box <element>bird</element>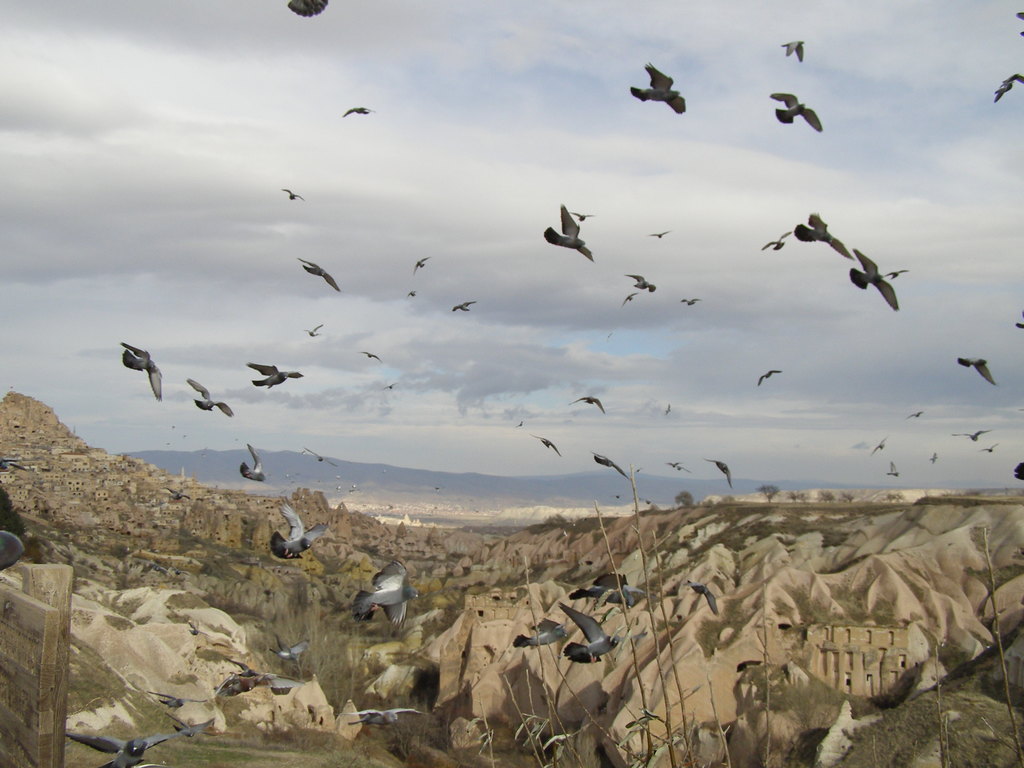
box=[304, 445, 338, 467]
